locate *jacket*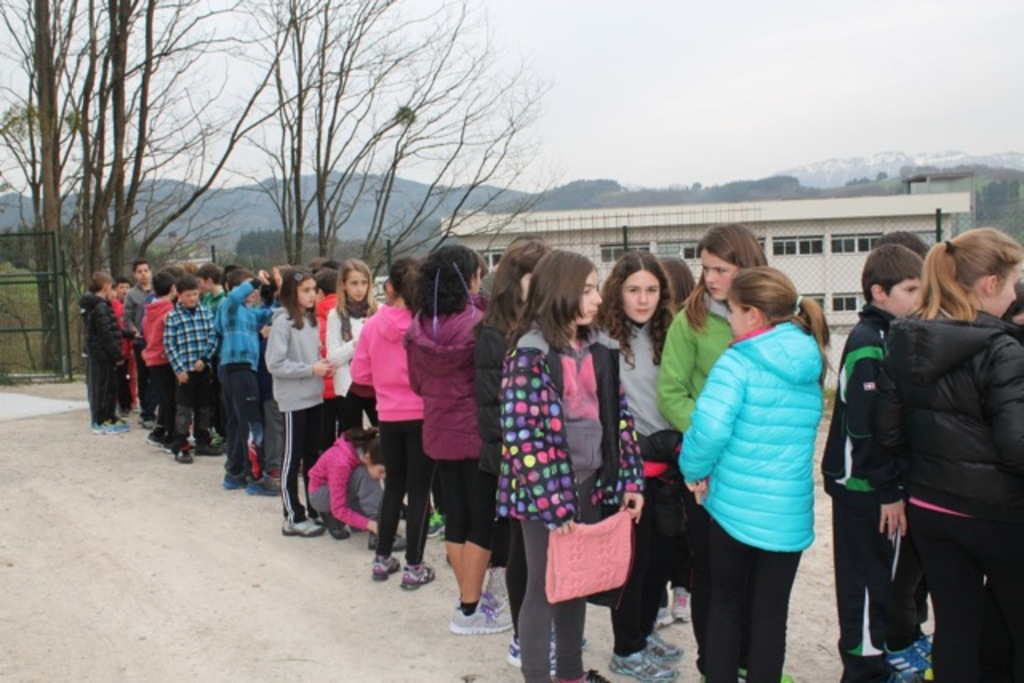
pyautogui.locateOnScreen(408, 302, 478, 465)
